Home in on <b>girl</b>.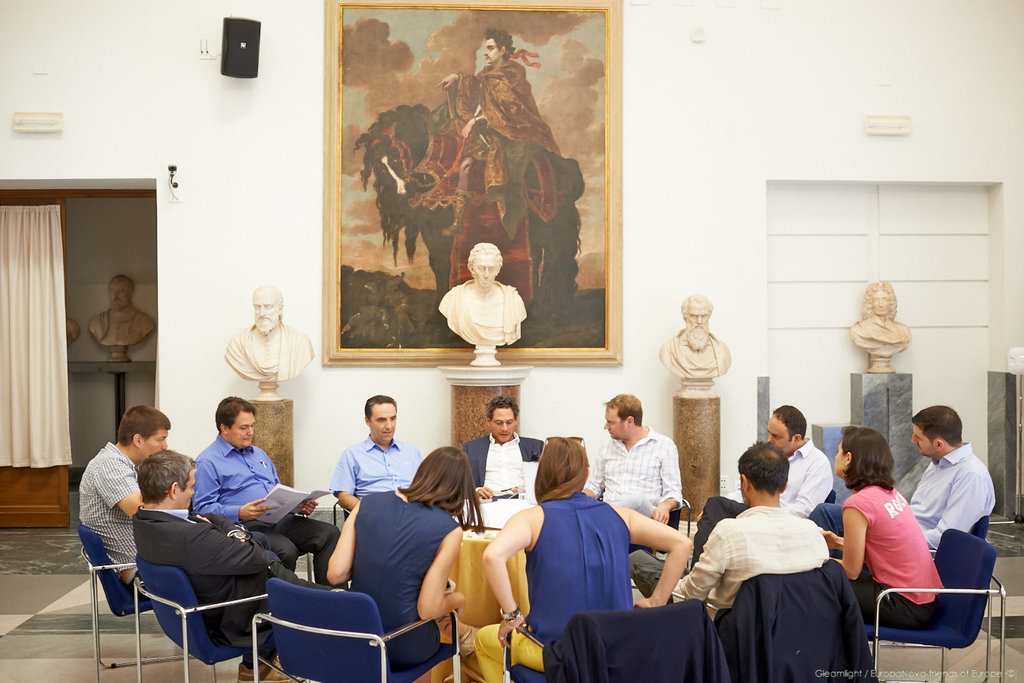
Homed in at bbox=(821, 420, 951, 640).
